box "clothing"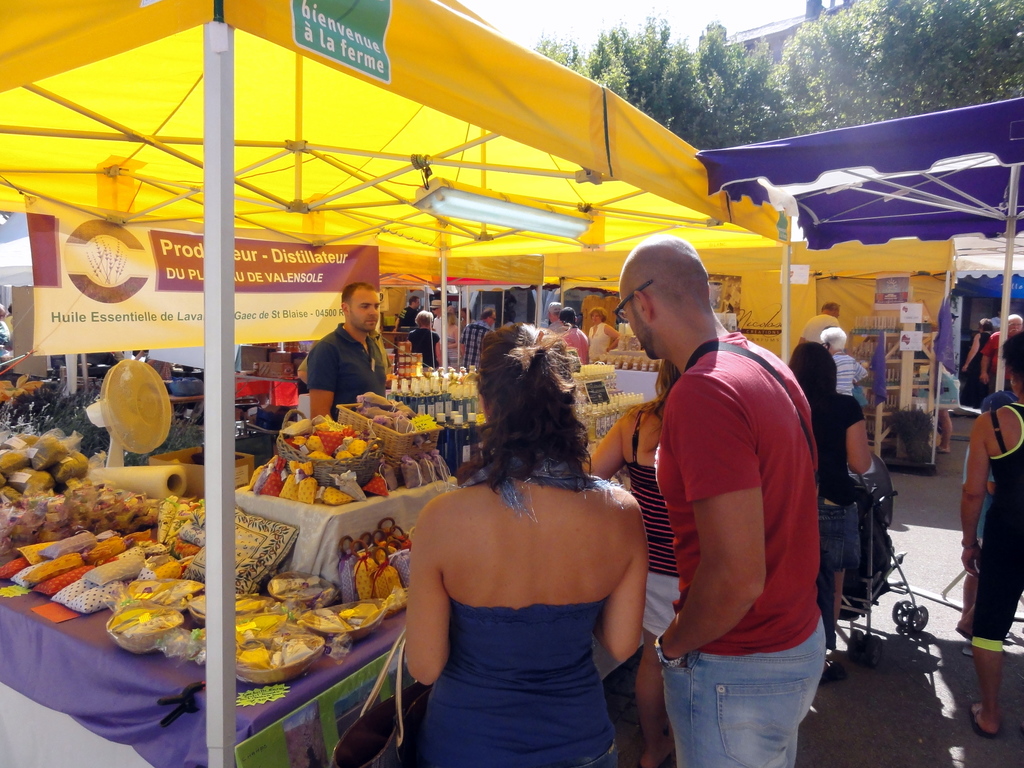
pyautogui.locateOnScreen(454, 319, 490, 363)
